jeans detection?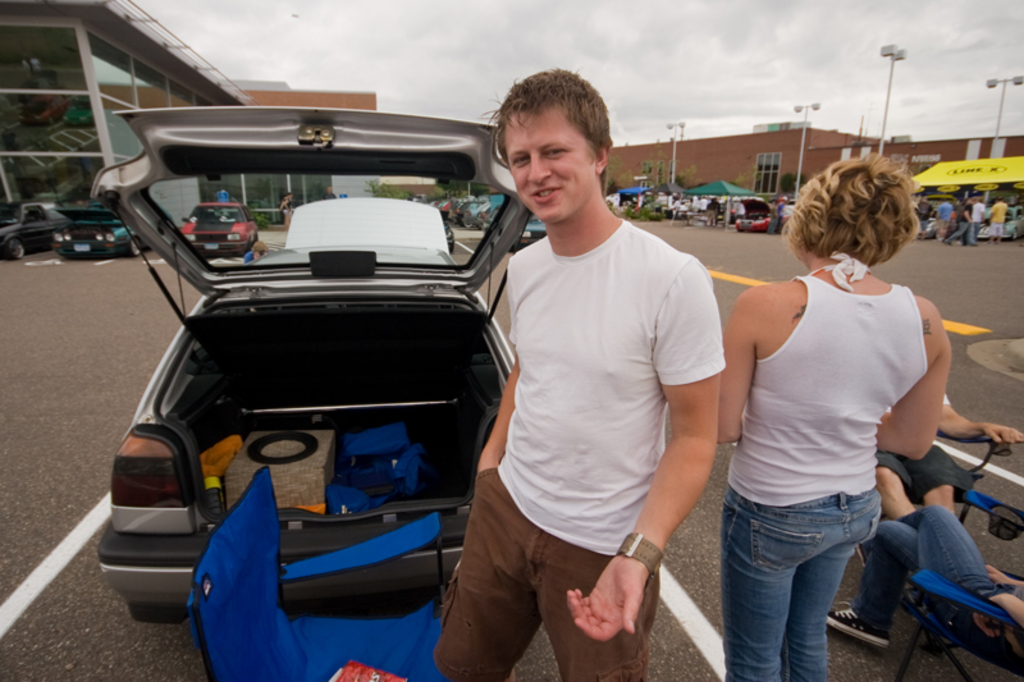
[943, 220, 977, 244]
